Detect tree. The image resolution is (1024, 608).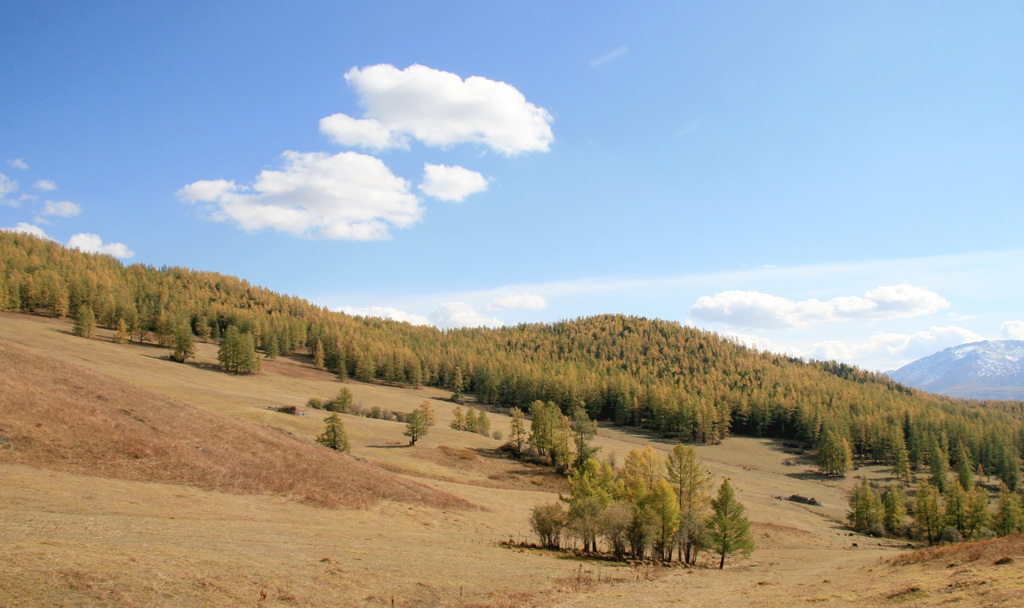
left=879, top=486, right=900, bottom=531.
